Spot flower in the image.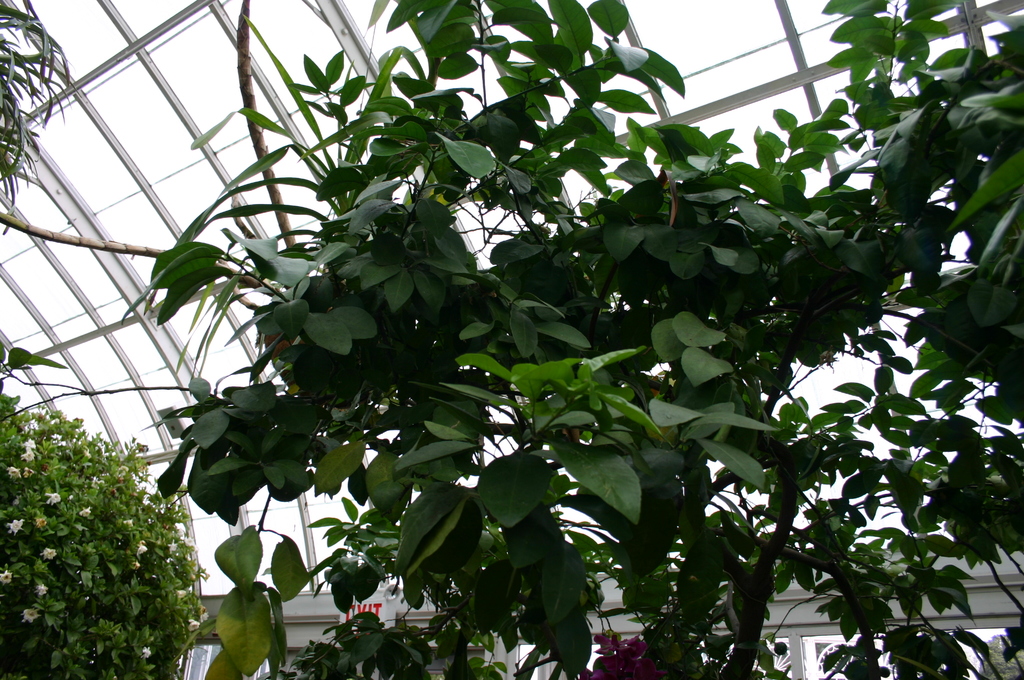
flower found at rect(35, 515, 45, 530).
